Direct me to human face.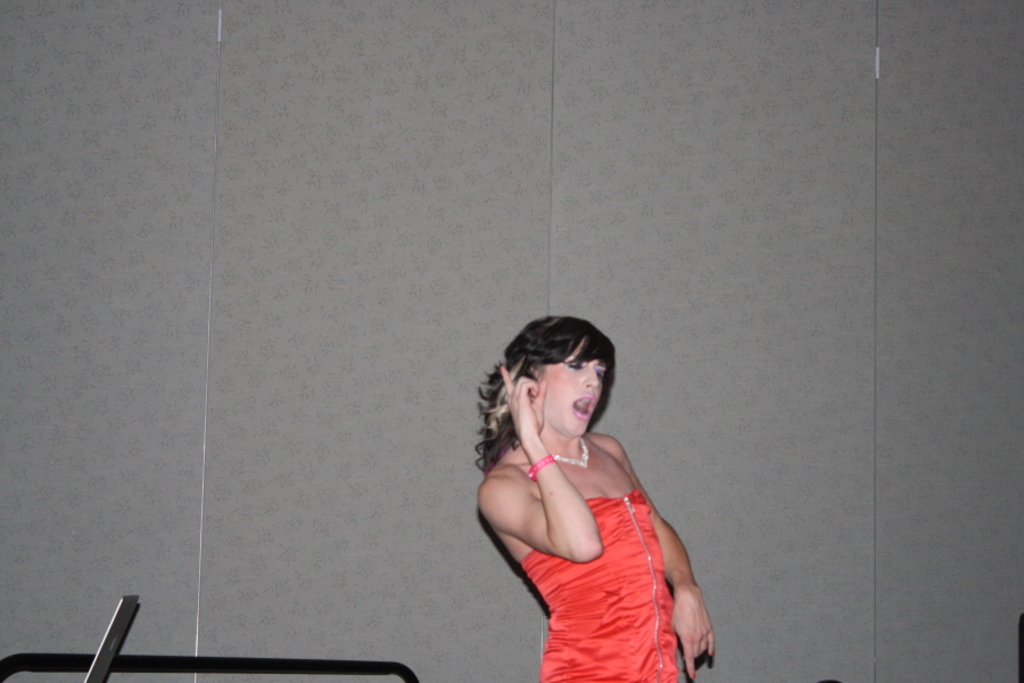
Direction: 540, 347, 610, 442.
